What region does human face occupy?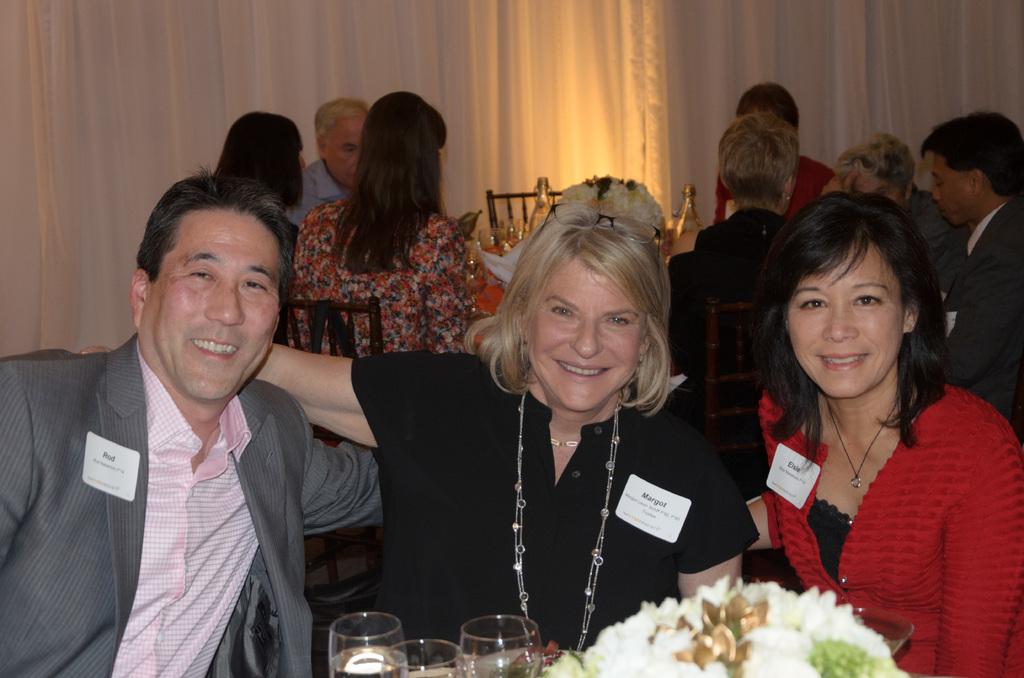
bbox=(851, 175, 902, 207).
